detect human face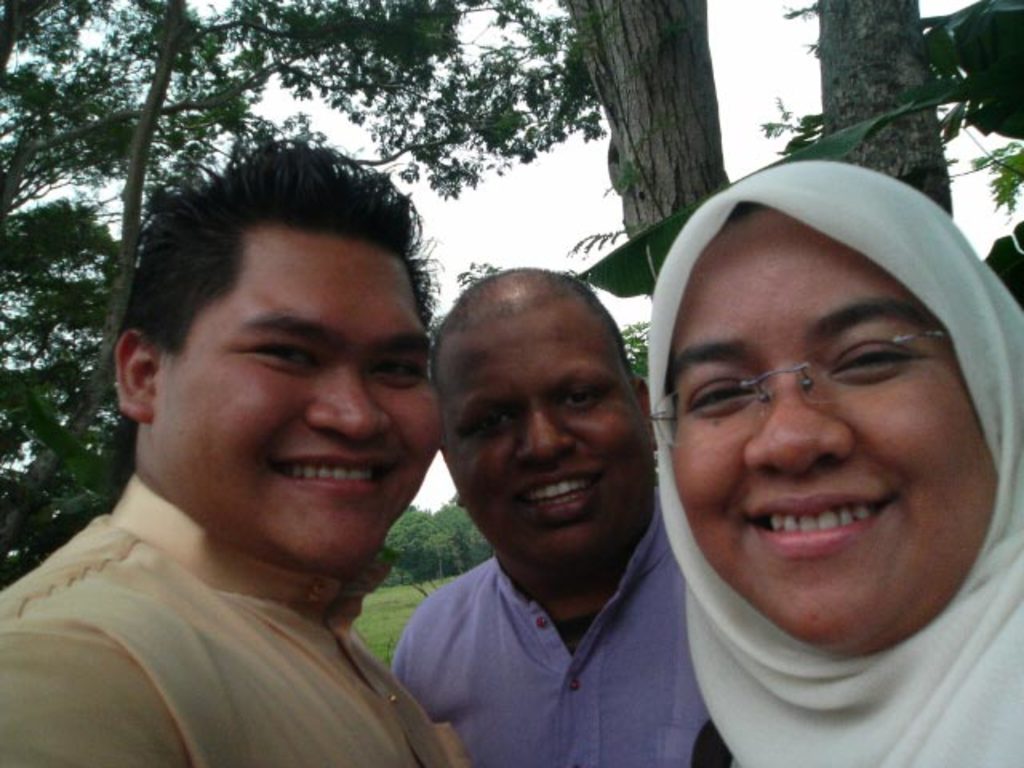
<region>442, 315, 648, 574</region>
